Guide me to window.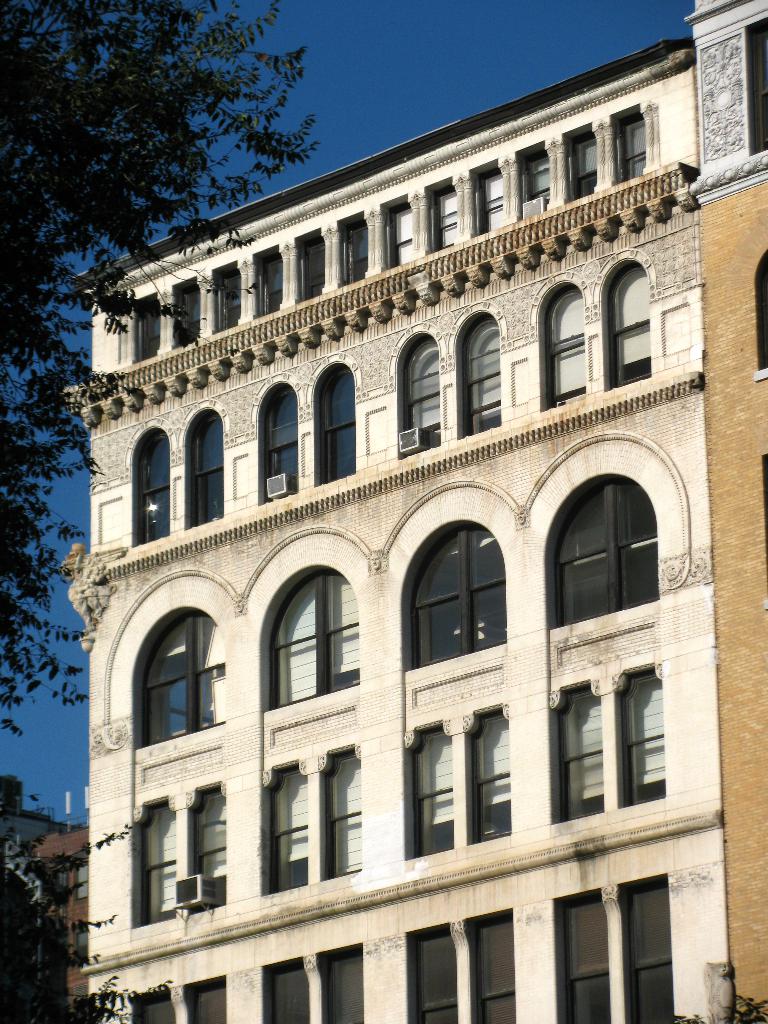
Guidance: (x1=419, y1=499, x2=524, y2=689).
